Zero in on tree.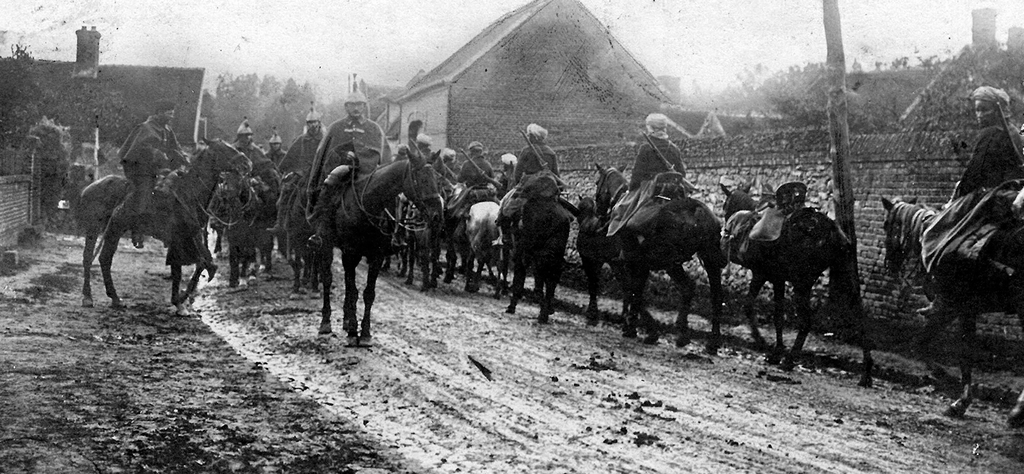
Zeroed in: select_region(55, 58, 159, 151).
